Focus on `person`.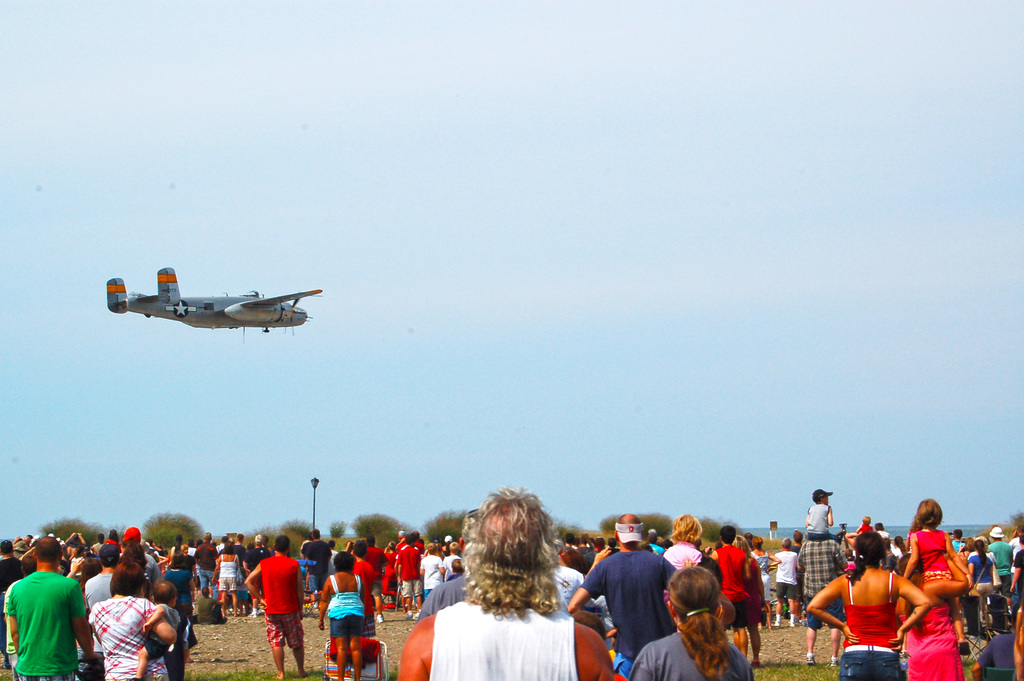
Focused at x1=630 y1=569 x2=754 y2=680.
